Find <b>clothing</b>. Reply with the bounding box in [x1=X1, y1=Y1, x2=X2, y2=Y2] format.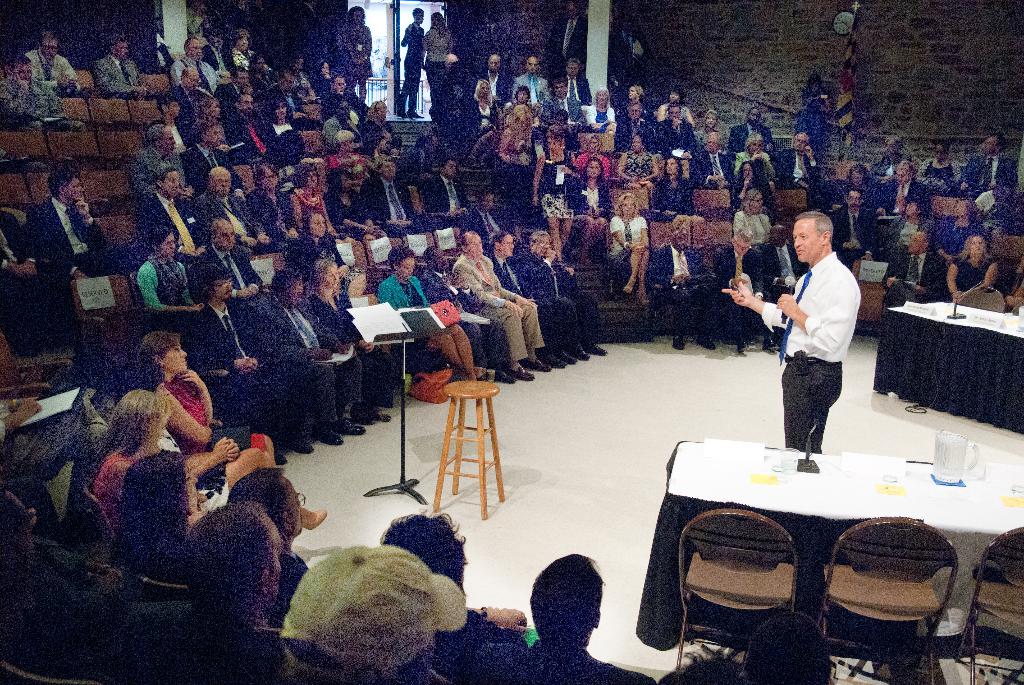
[x1=735, y1=161, x2=777, y2=251].
